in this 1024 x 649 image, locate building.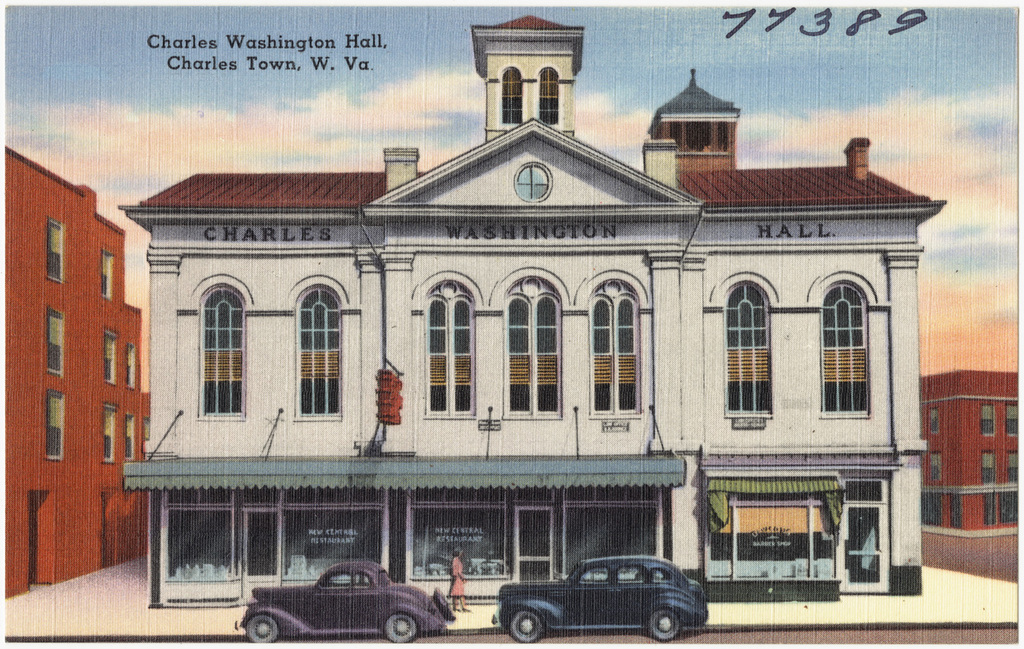
Bounding box: box(921, 368, 1023, 534).
